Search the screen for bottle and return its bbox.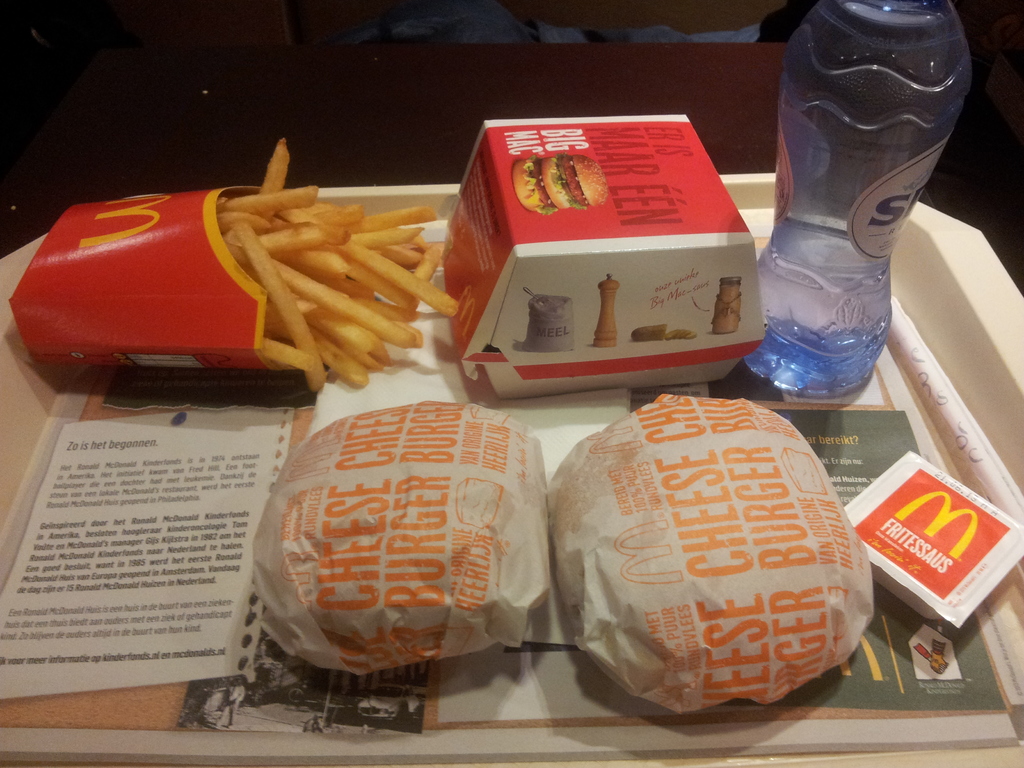
Found: <region>733, 0, 974, 412</region>.
